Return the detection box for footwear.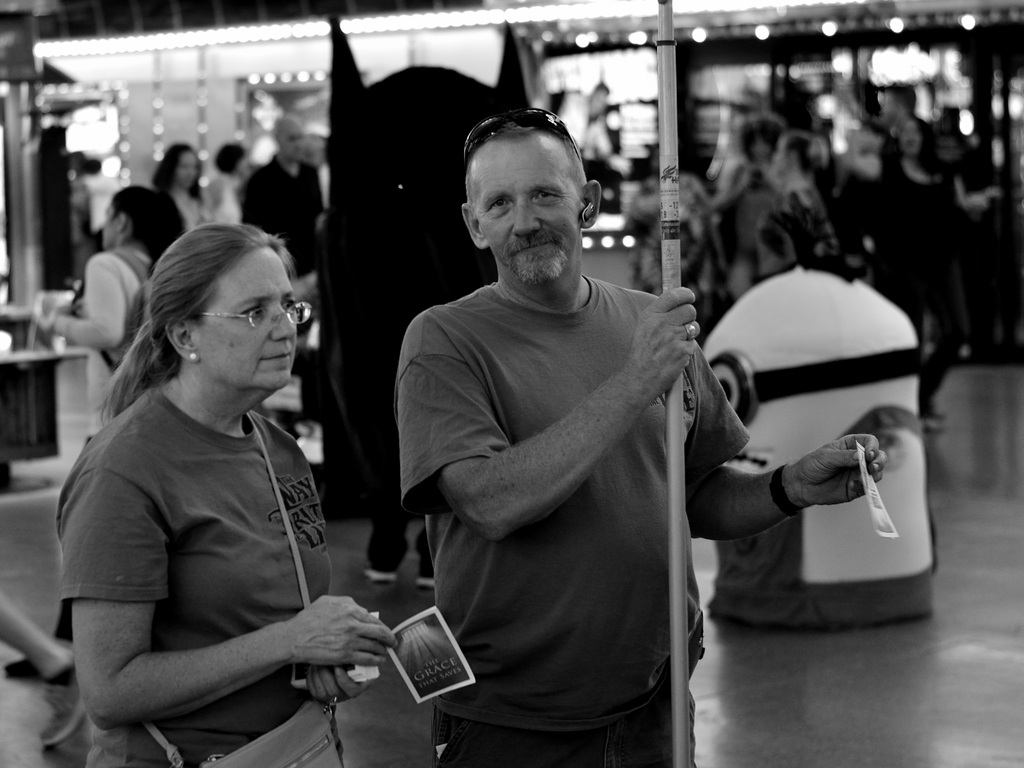
bbox(1, 659, 82, 693).
